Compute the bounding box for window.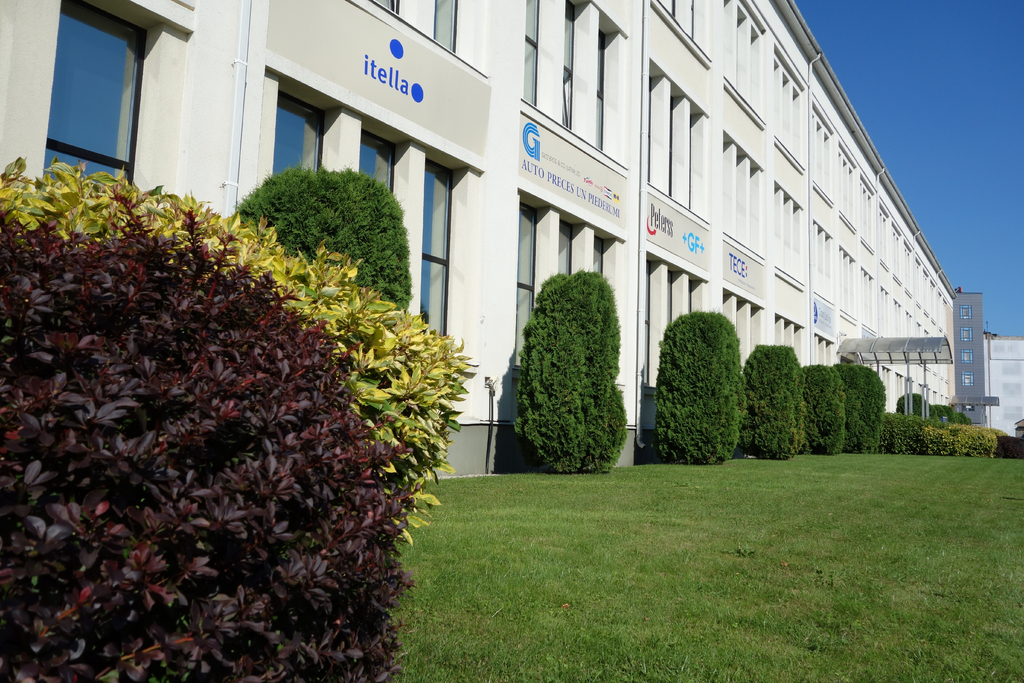
[833,138,856,231].
